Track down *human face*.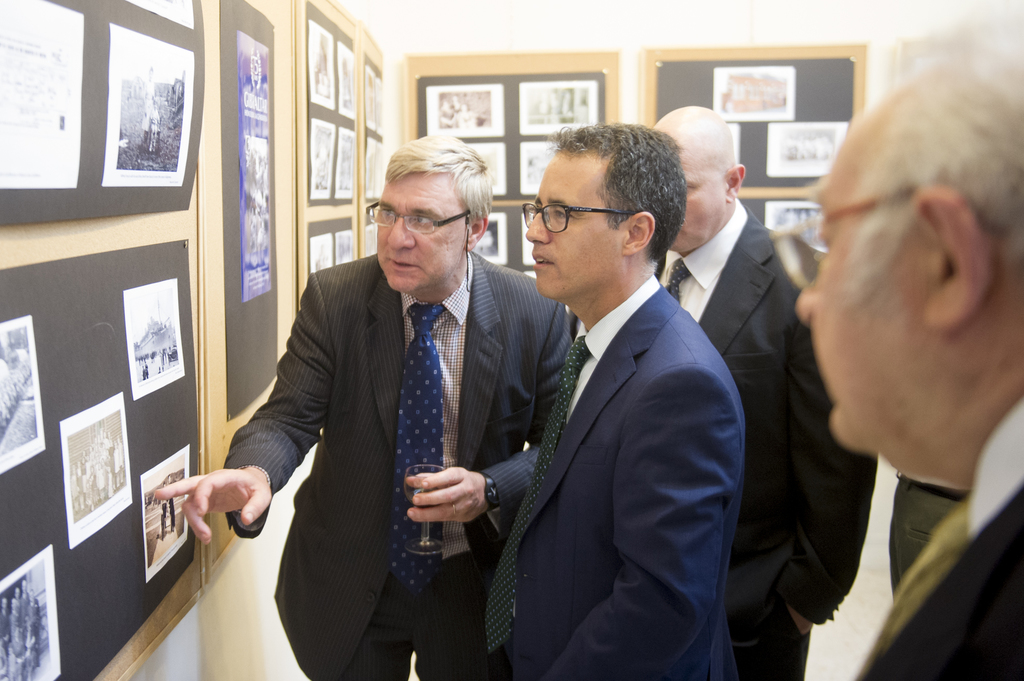
Tracked to detection(790, 132, 931, 447).
